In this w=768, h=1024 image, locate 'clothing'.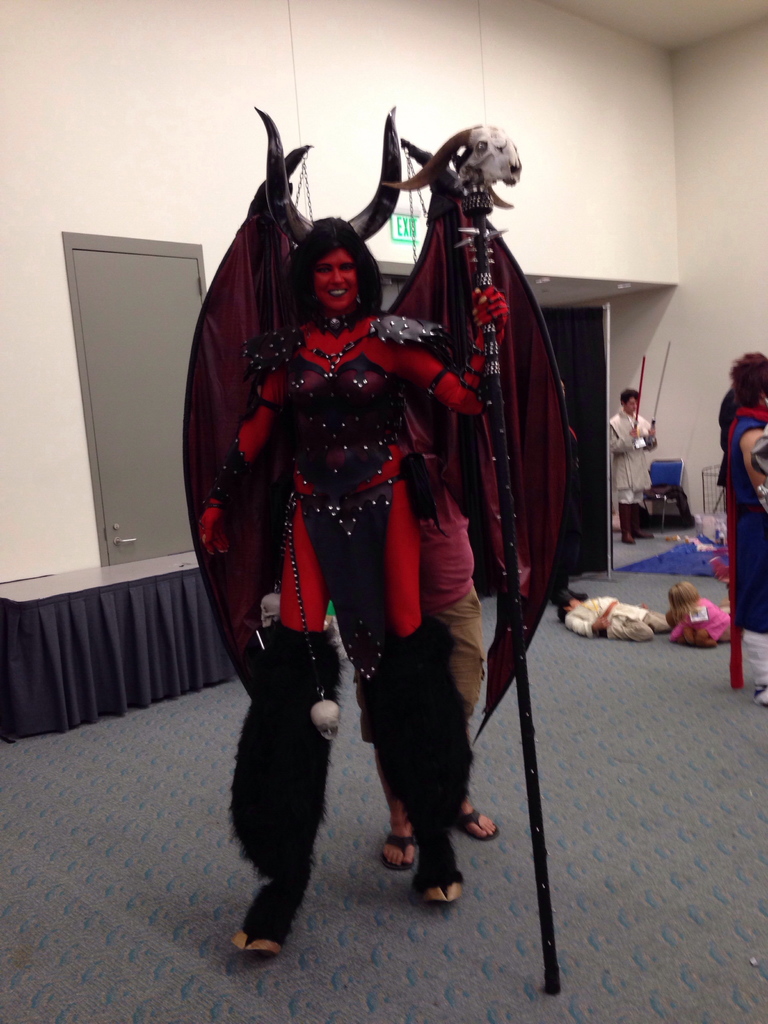
Bounding box: [604, 412, 653, 506].
